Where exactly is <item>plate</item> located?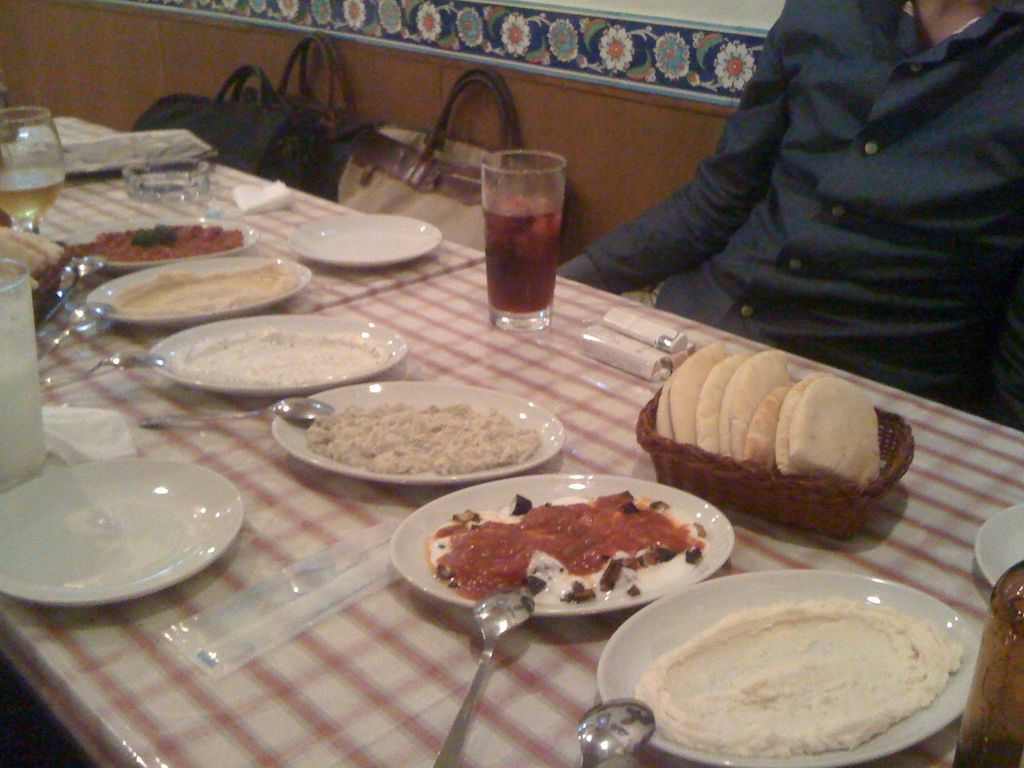
Its bounding box is bbox=[392, 472, 734, 621].
